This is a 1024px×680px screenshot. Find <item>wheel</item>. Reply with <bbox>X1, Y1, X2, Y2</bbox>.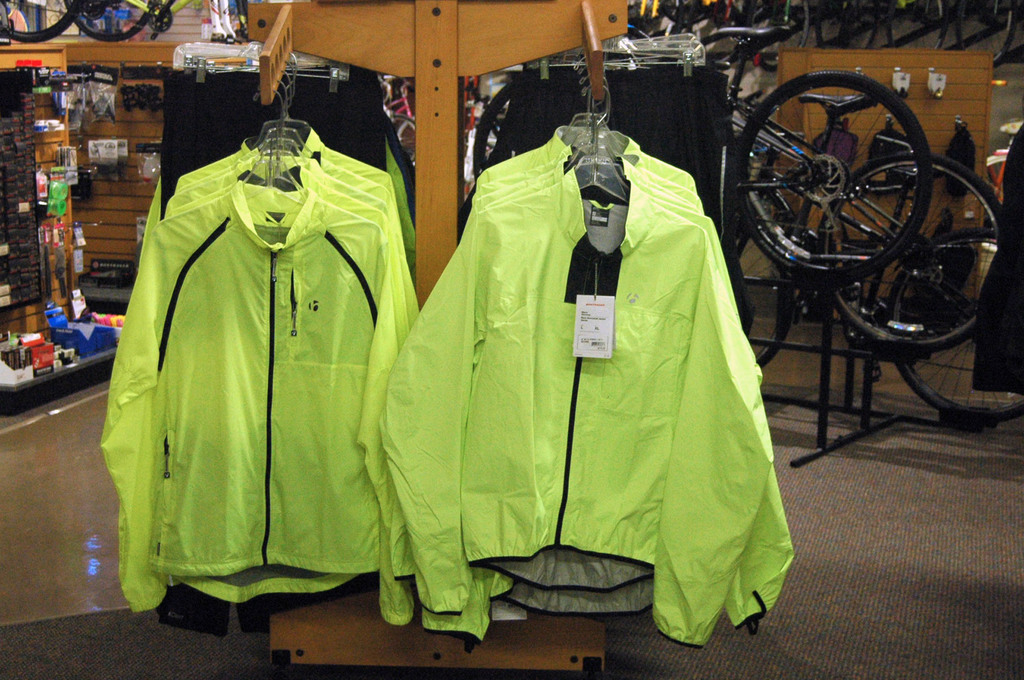
<bbox>812, 152, 1007, 353</bbox>.
